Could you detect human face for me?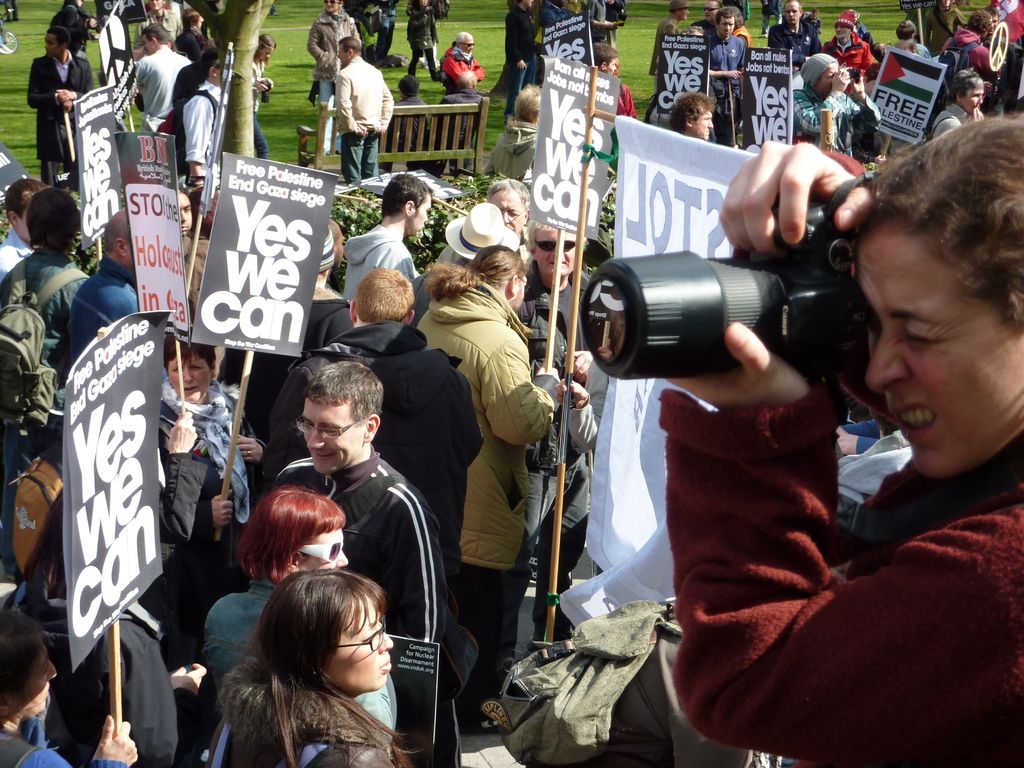
Detection result: <region>16, 647, 57, 721</region>.
